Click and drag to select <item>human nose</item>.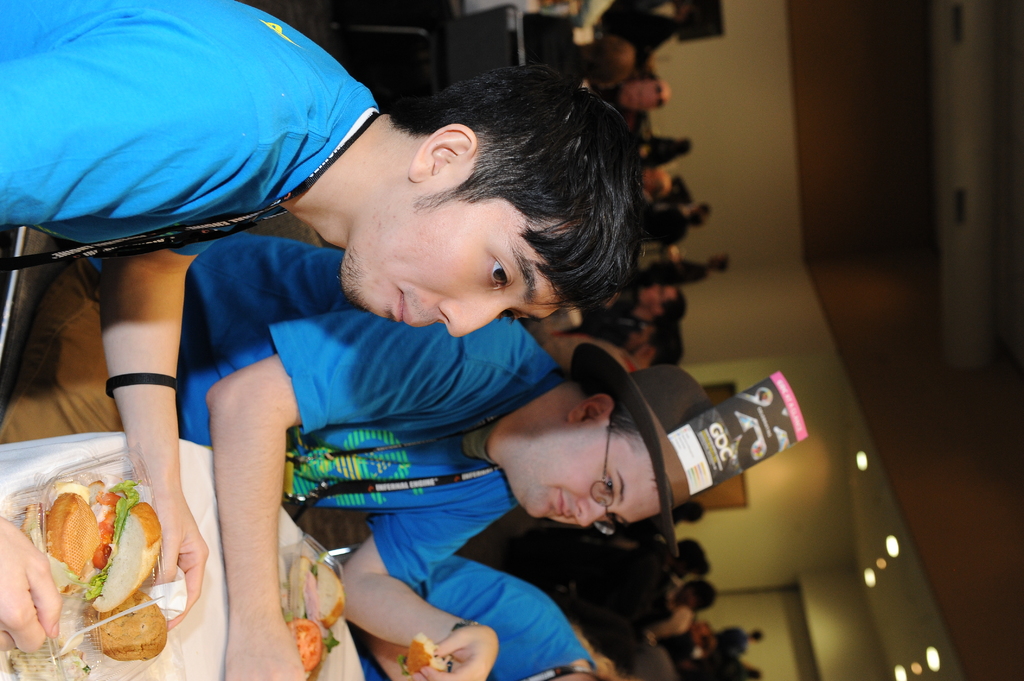
Selection: (575, 501, 607, 529).
